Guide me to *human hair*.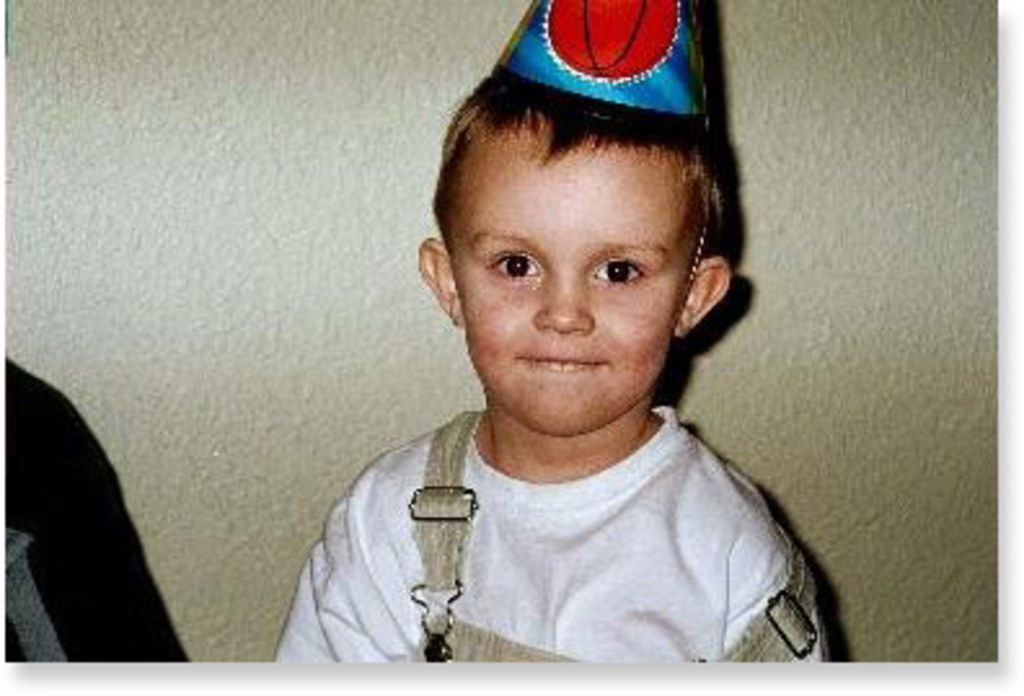
Guidance: detection(429, 72, 714, 266).
